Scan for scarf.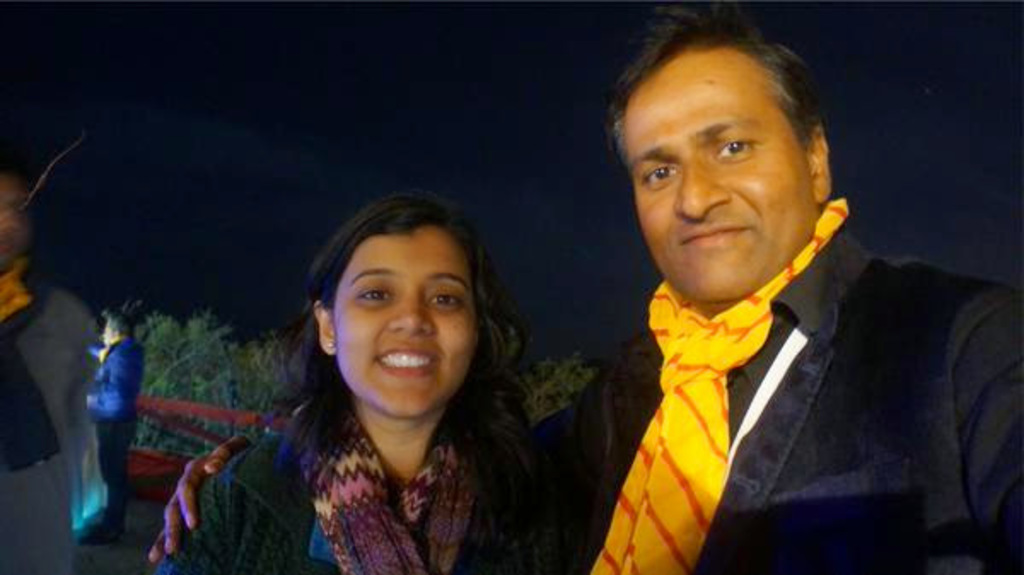
Scan result: 294/411/478/573.
